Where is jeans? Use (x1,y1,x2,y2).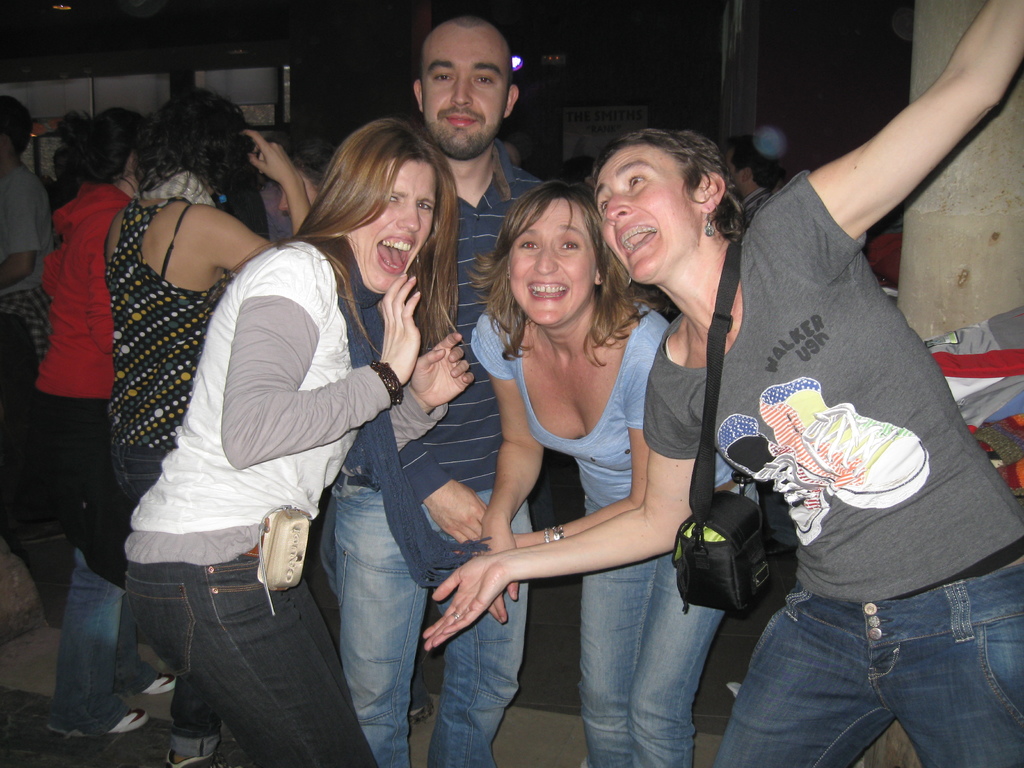
(577,568,731,761).
